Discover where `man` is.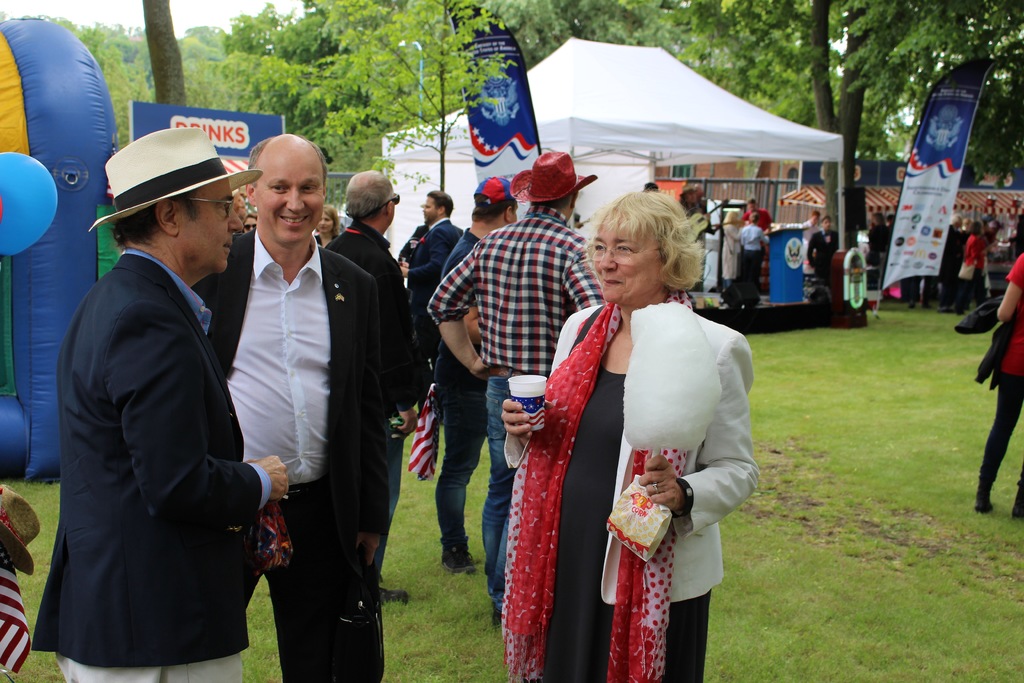
Discovered at [x1=680, y1=185, x2=702, y2=242].
